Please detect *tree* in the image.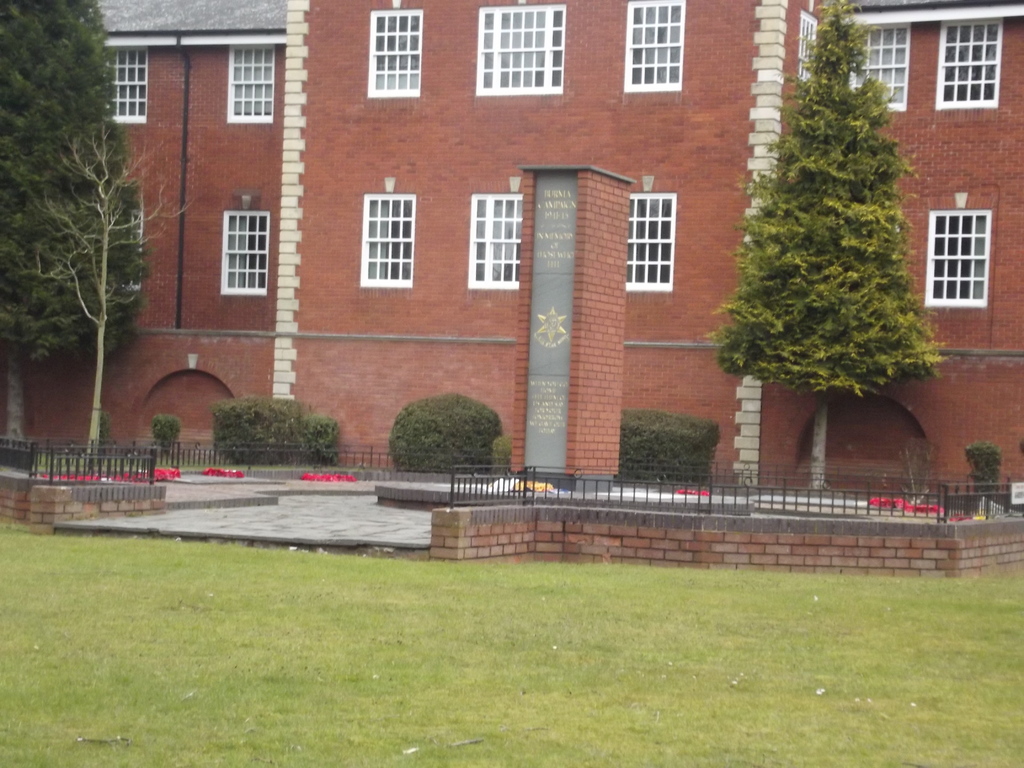
region(705, 0, 949, 490).
